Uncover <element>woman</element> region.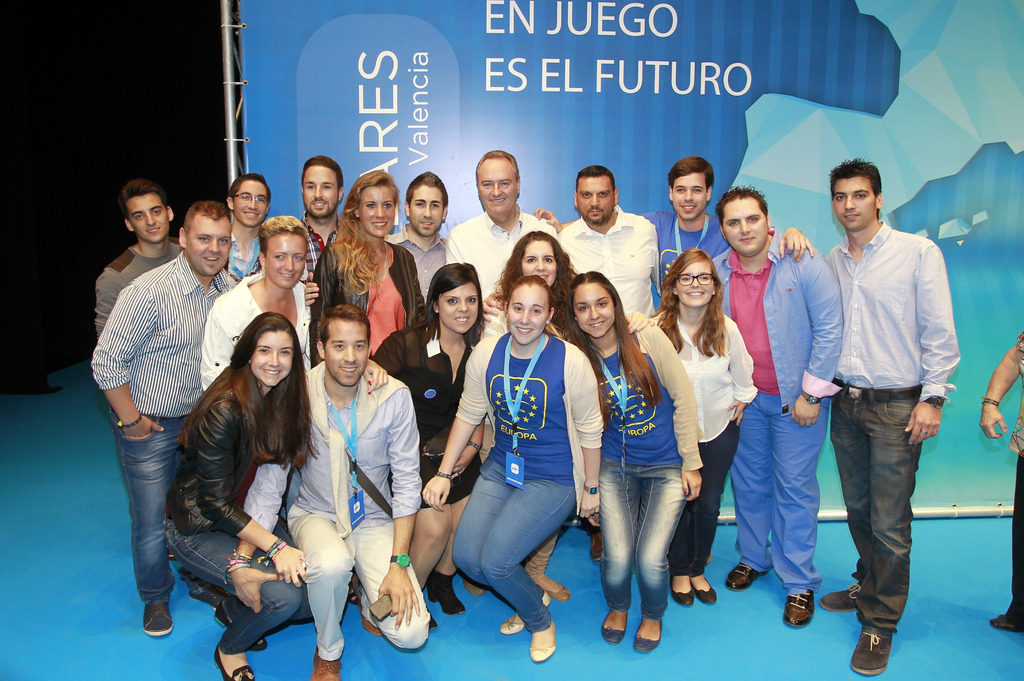
Uncovered: <region>310, 174, 429, 611</region>.
